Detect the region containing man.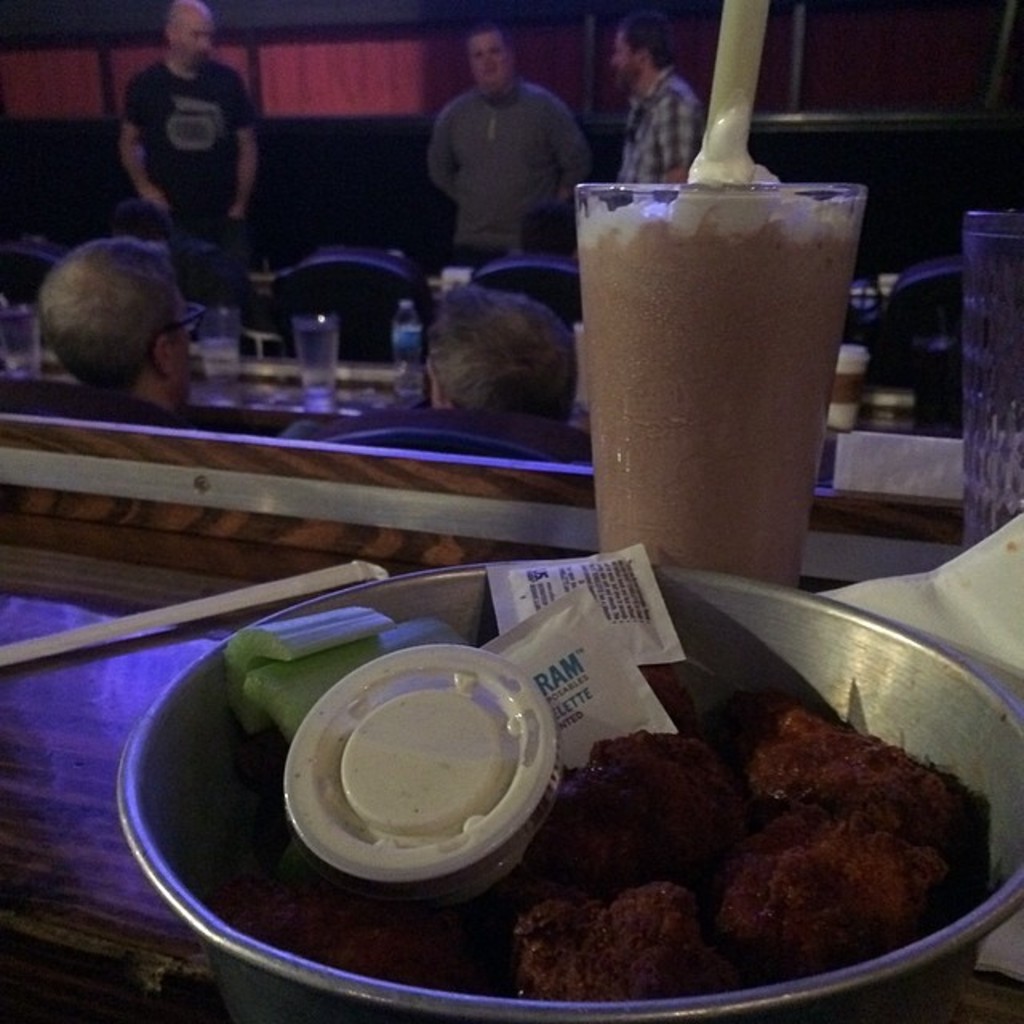
(37,243,195,410).
